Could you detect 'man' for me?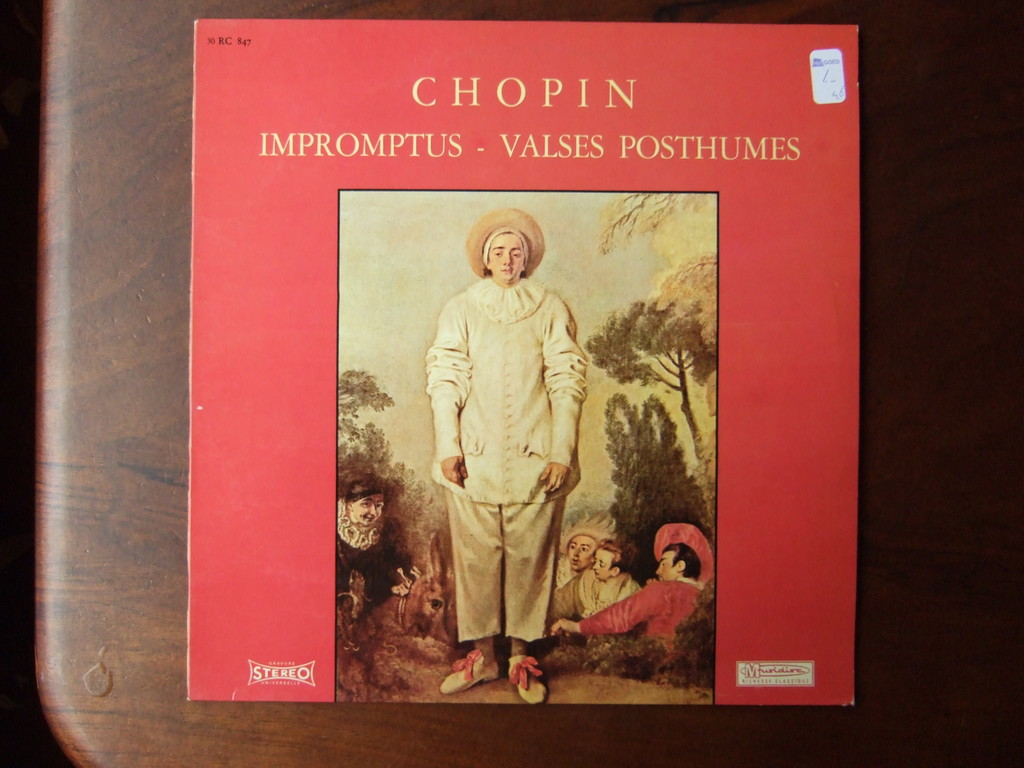
Detection result: [545,532,641,620].
